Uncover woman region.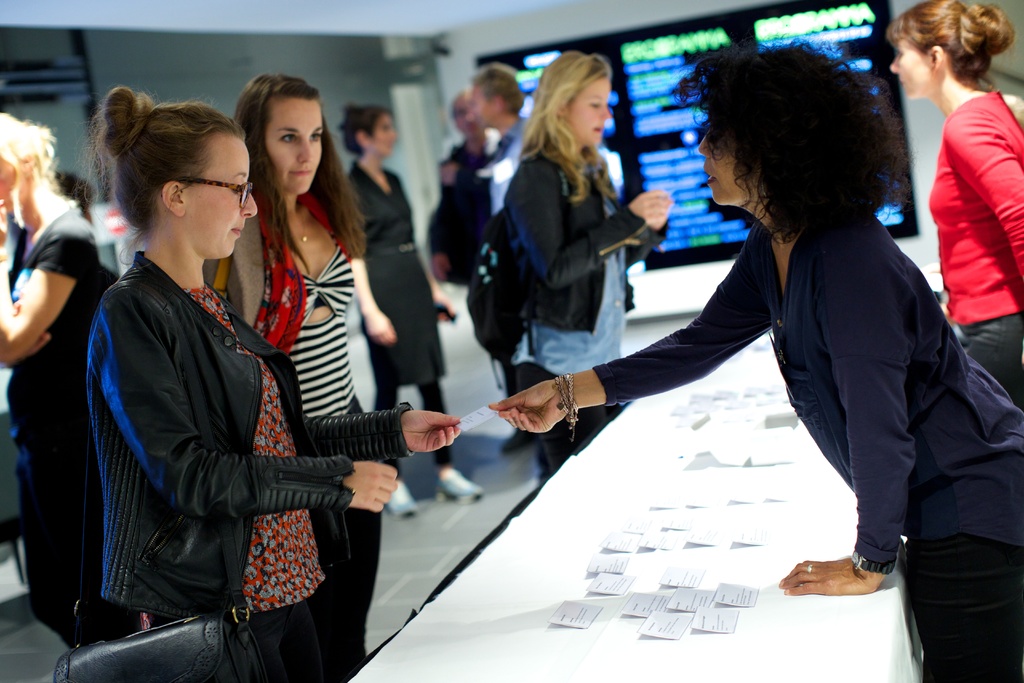
Uncovered: (890,0,1023,415).
